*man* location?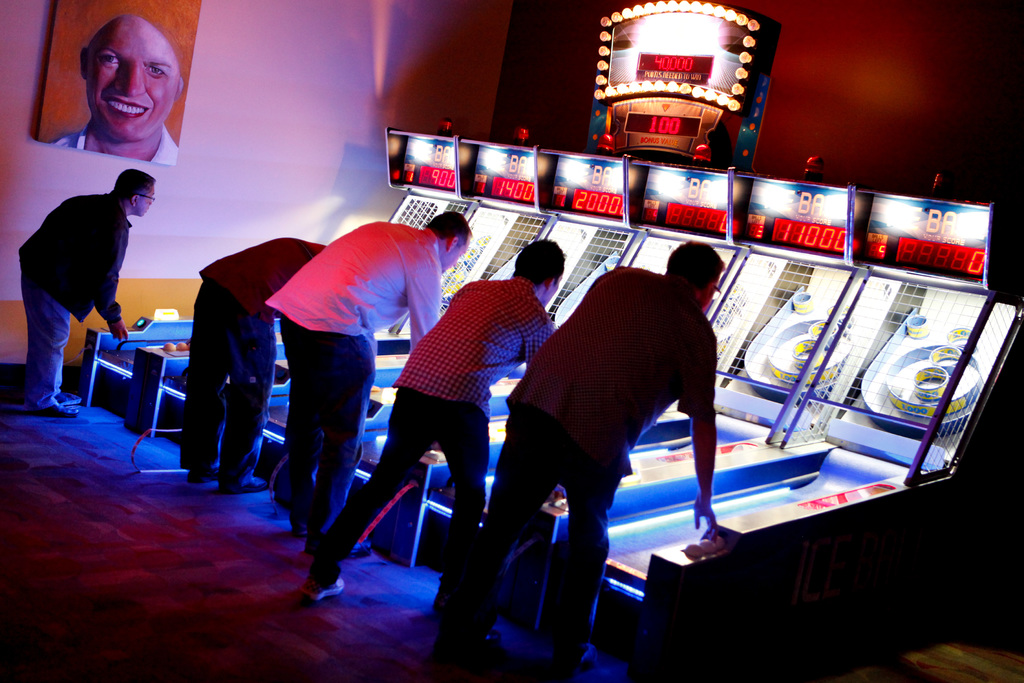
region(260, 210, 470, 561)
